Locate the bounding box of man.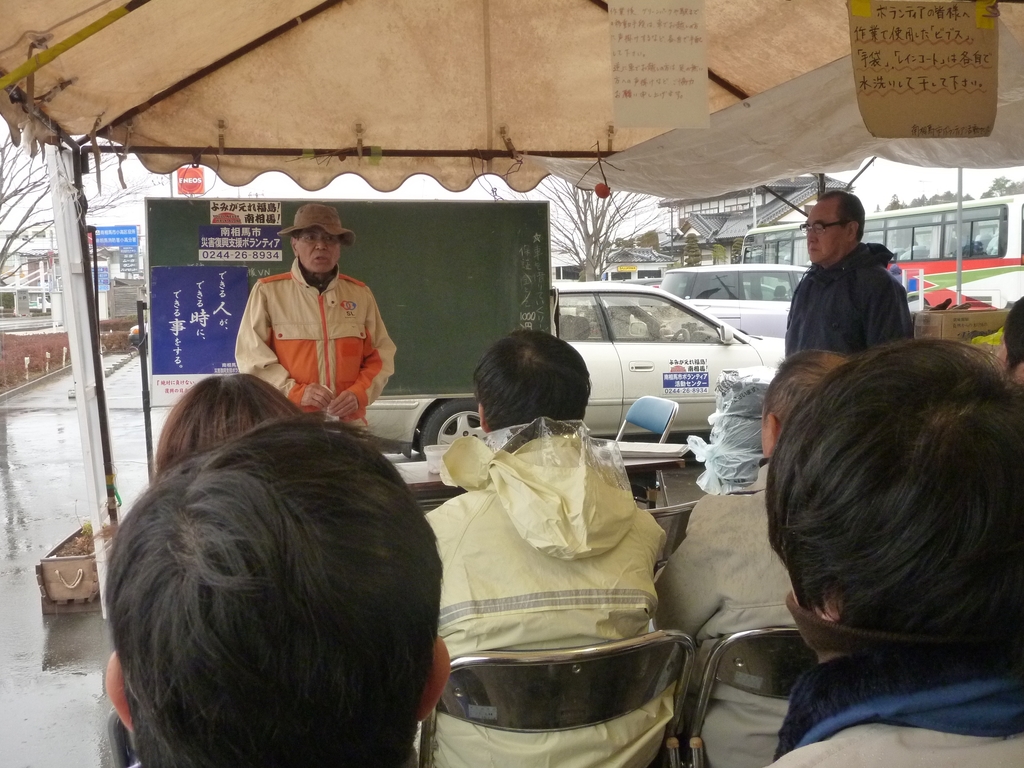
Bounding box: BBox(419, 326, 678, 767).
